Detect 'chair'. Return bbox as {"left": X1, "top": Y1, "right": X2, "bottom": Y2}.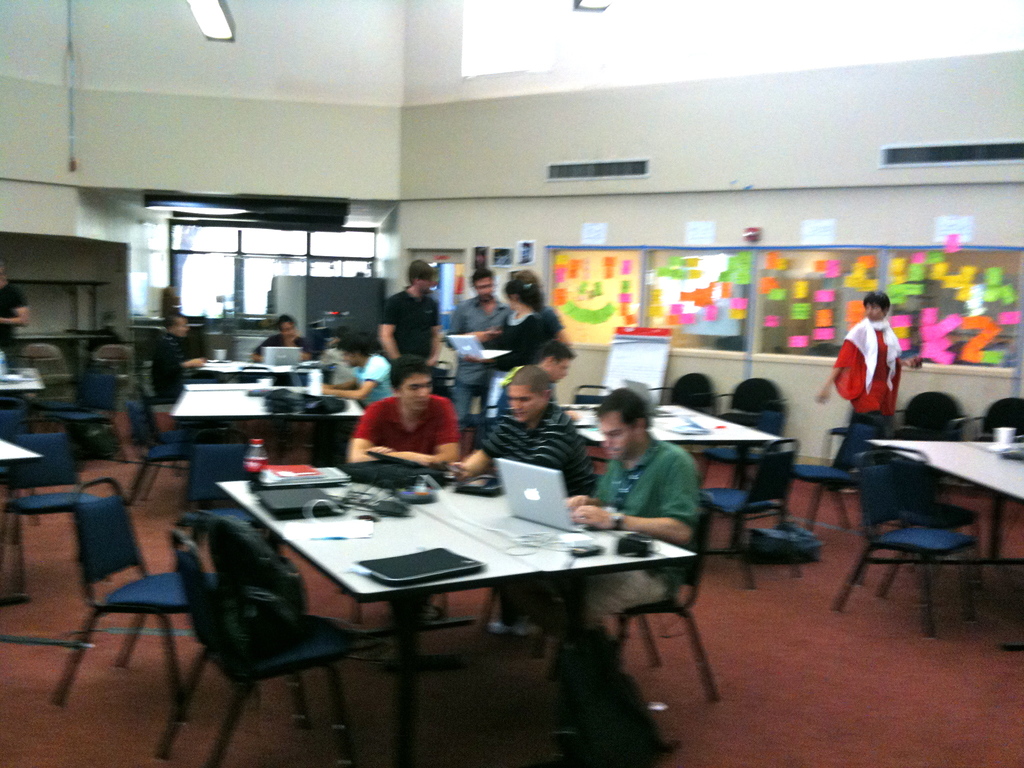
{"left": 868, "top": 445, "right": 976, "bottom": 621}.
